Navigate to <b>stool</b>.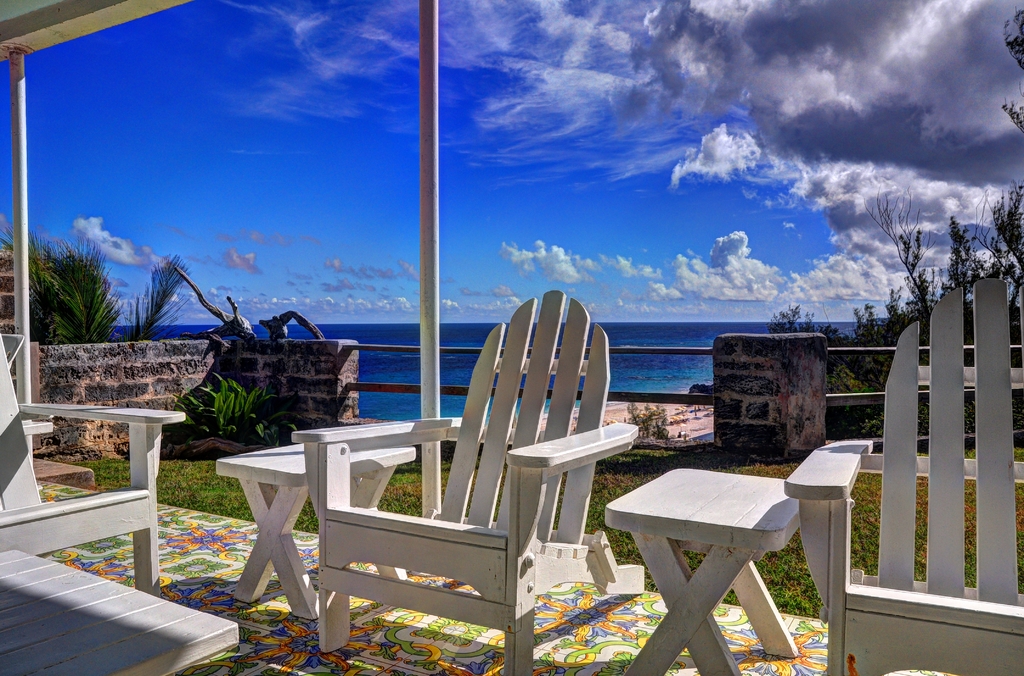
Navigation target: Rect(604, 465, 797, 675).
